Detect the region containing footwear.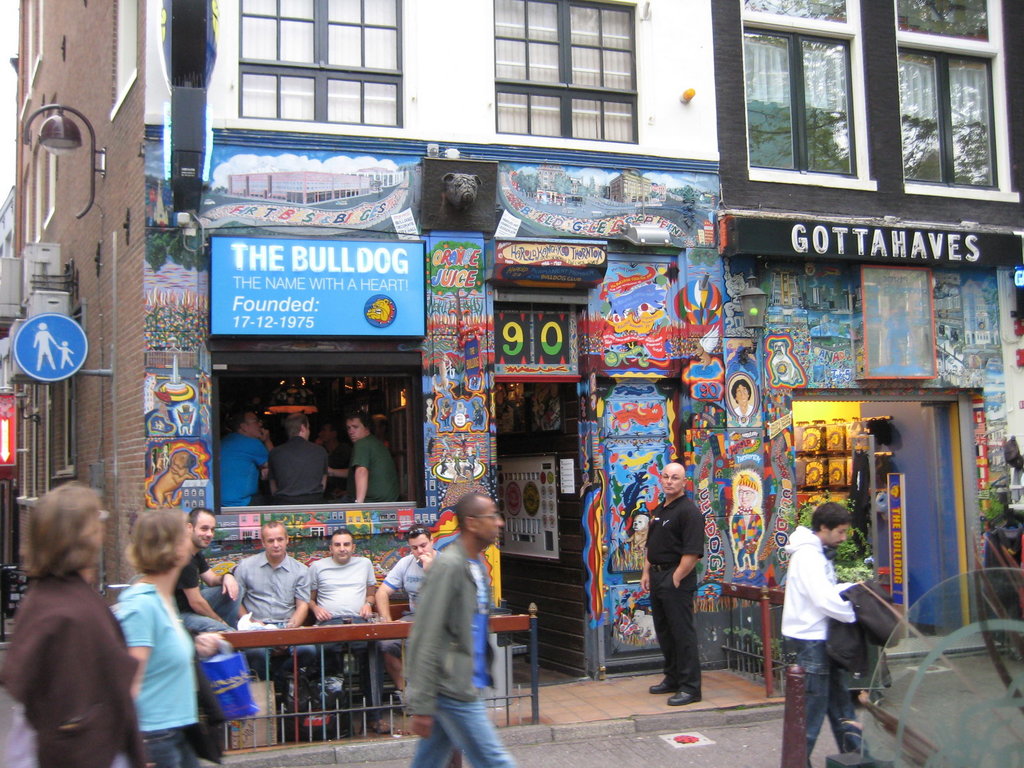
bbox(668, 689, 695, 703).
